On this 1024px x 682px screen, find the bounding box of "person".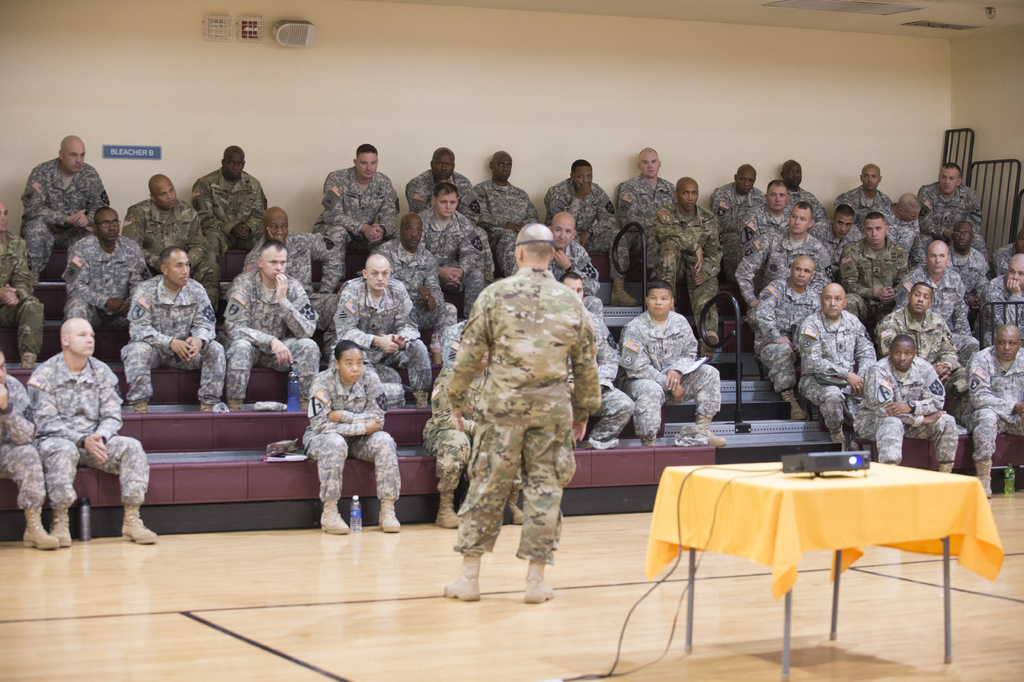
Bounding box: bbox=[657, 174, 727, 362].
